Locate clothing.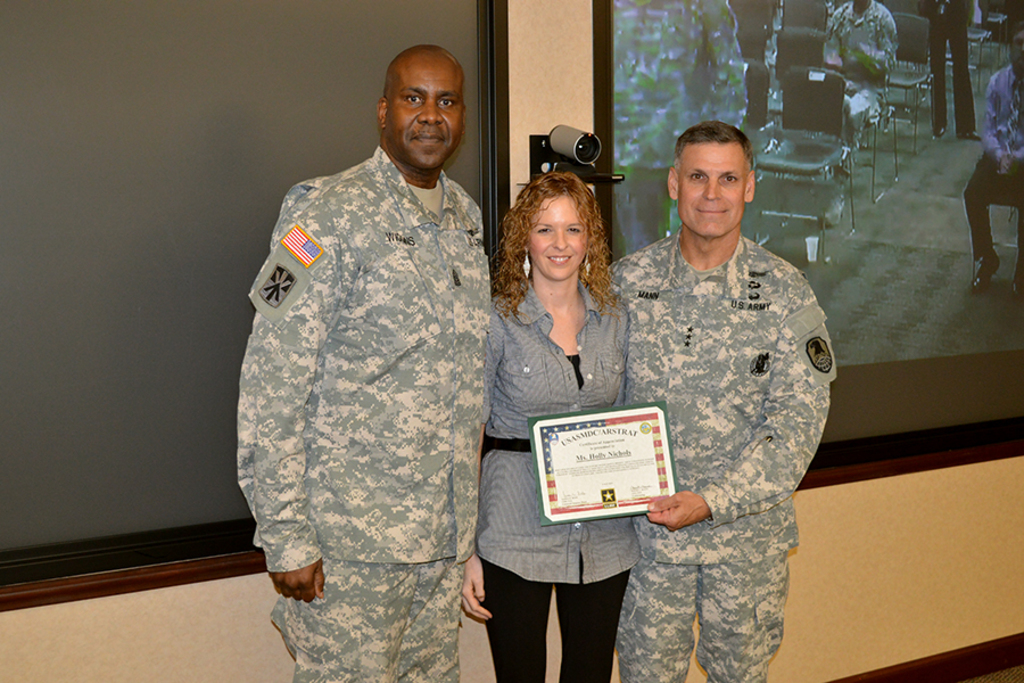
Bounding box: 474,278,643,682.
